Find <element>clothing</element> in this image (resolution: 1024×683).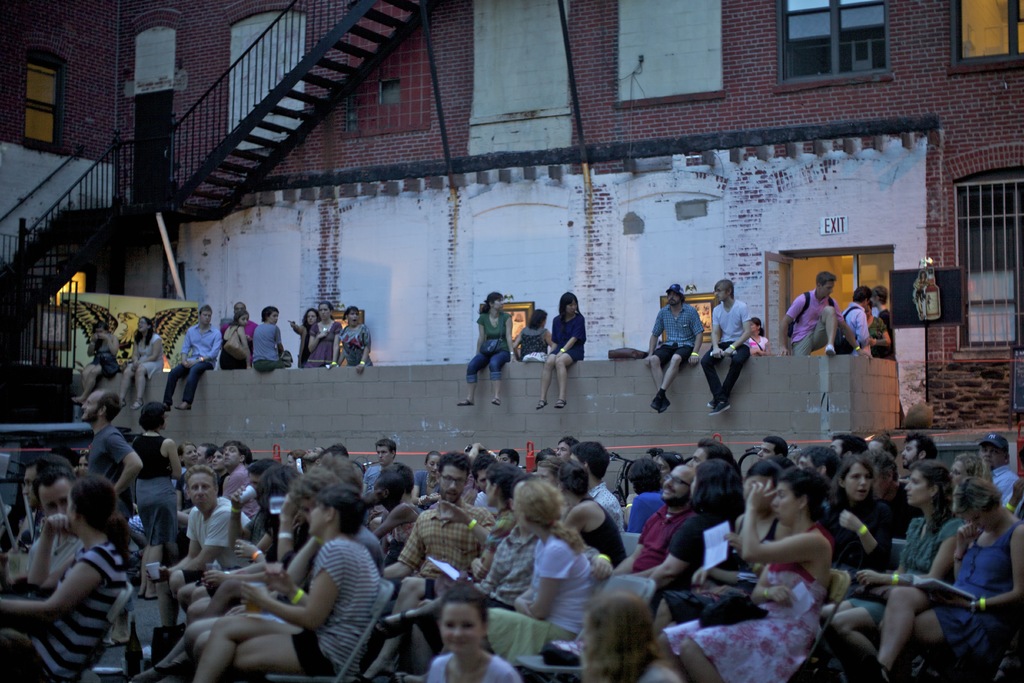
l=0, t=543, r=132, b=682.
